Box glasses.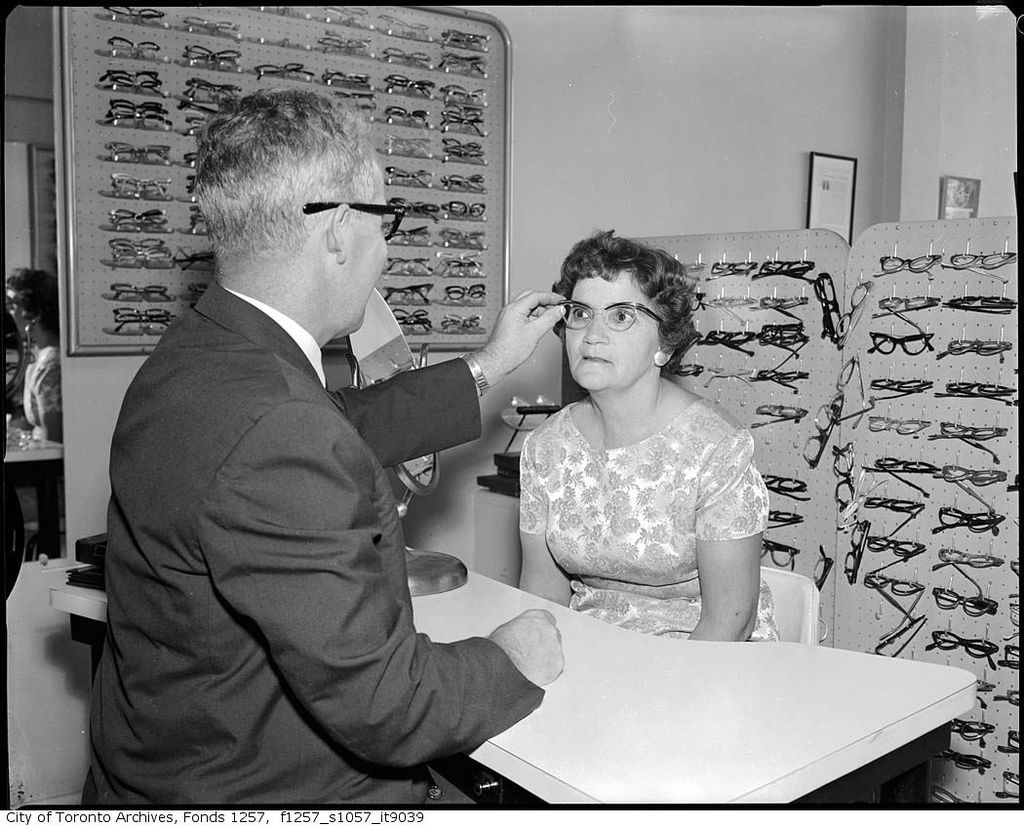
{"left": 749, "top": 255, "right": 814, "bottom": 287}.
